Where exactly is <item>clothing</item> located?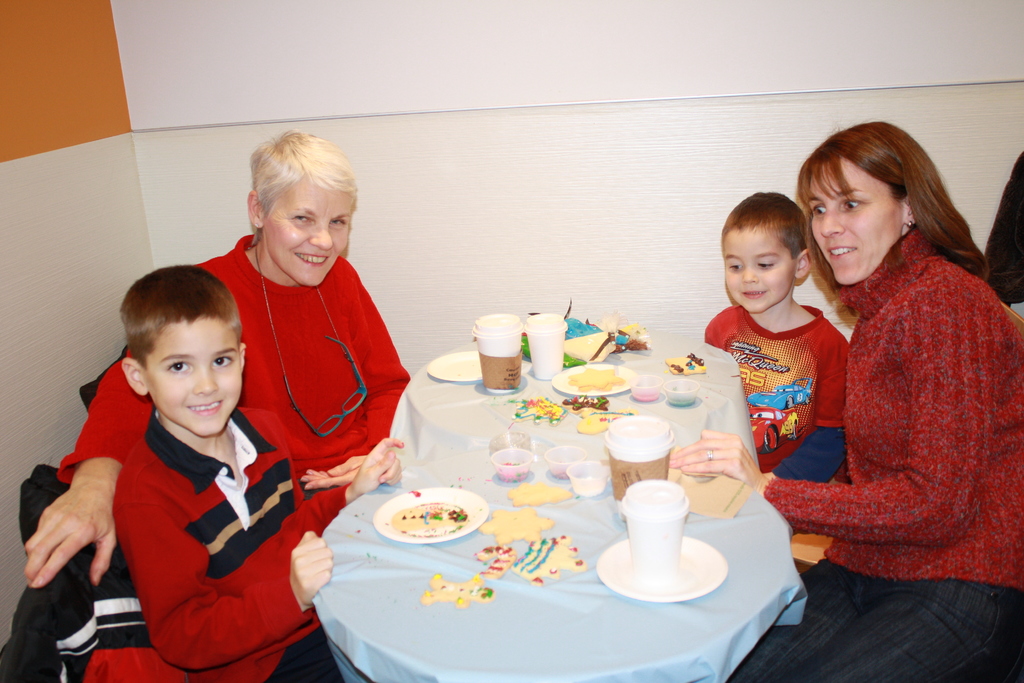
Its bounding box is pyautogui.locateOnScreen(727, 214, 1023, 682).
